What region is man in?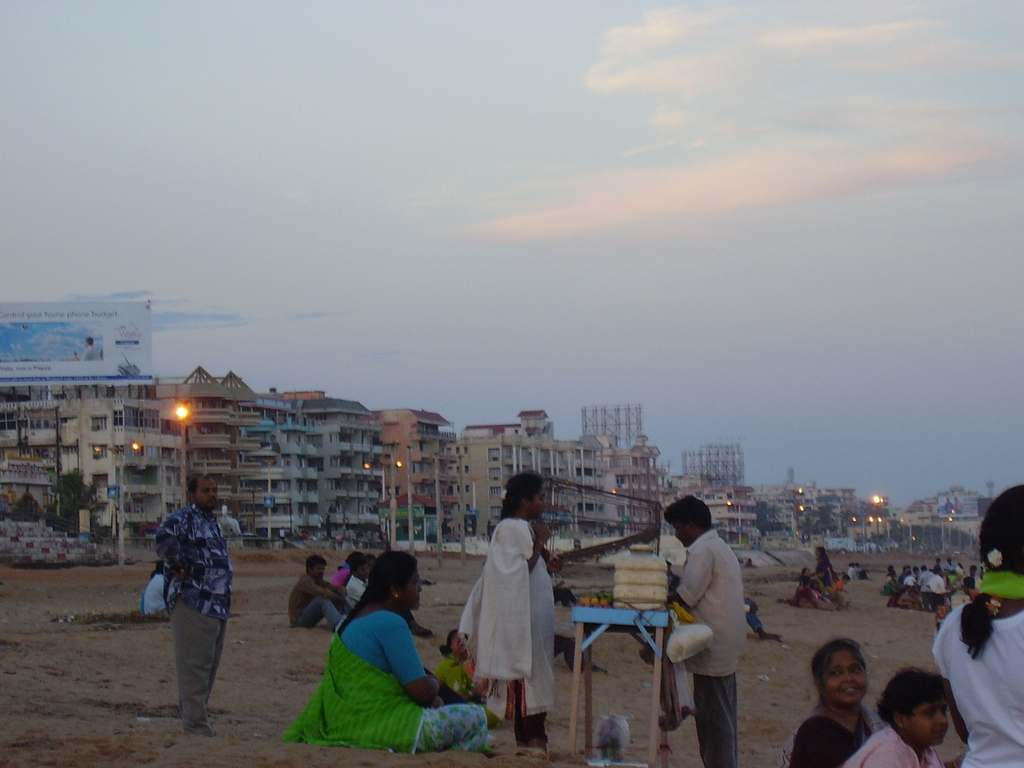
BBox(963, 575, 977, 604).
